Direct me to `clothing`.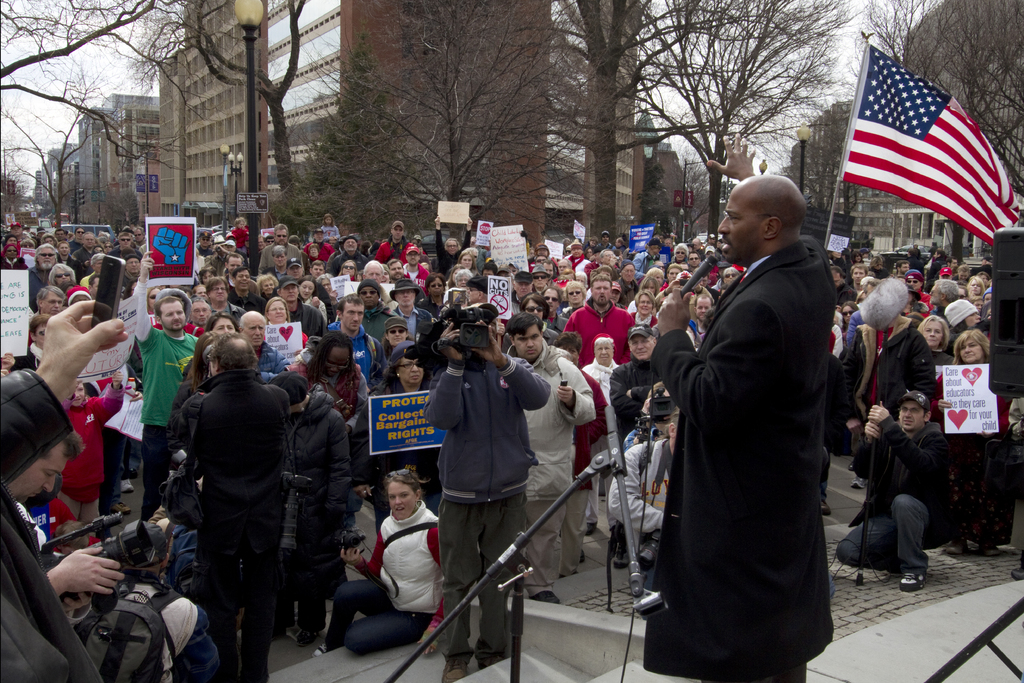
Direction: detection(931, 255, 947, 291).
